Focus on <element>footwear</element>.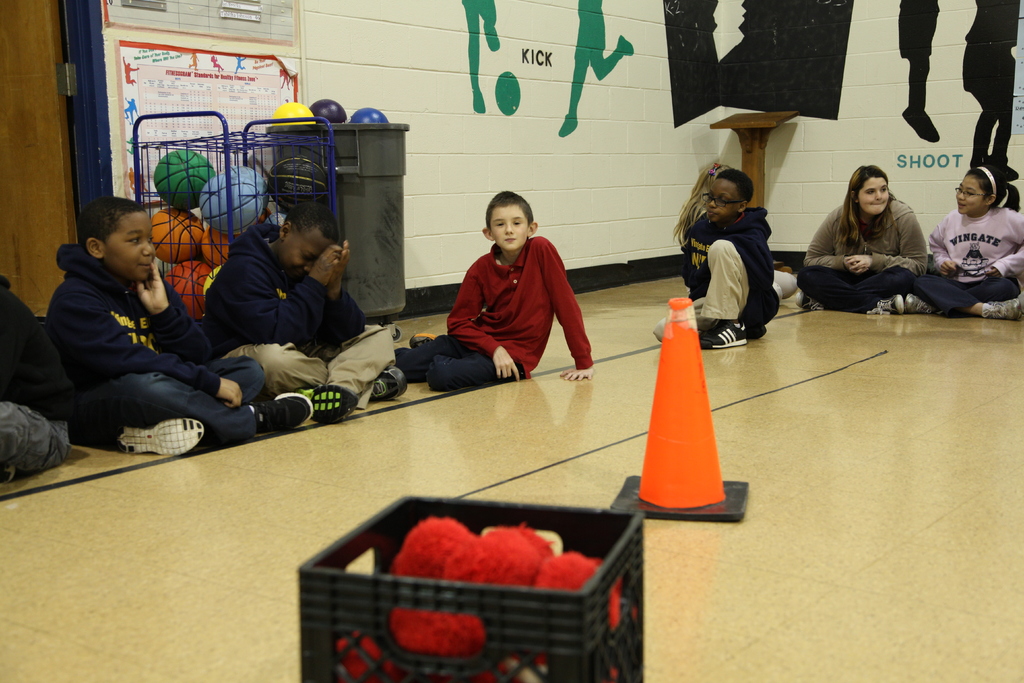
Focused at box(99, 406, 193, 466).
